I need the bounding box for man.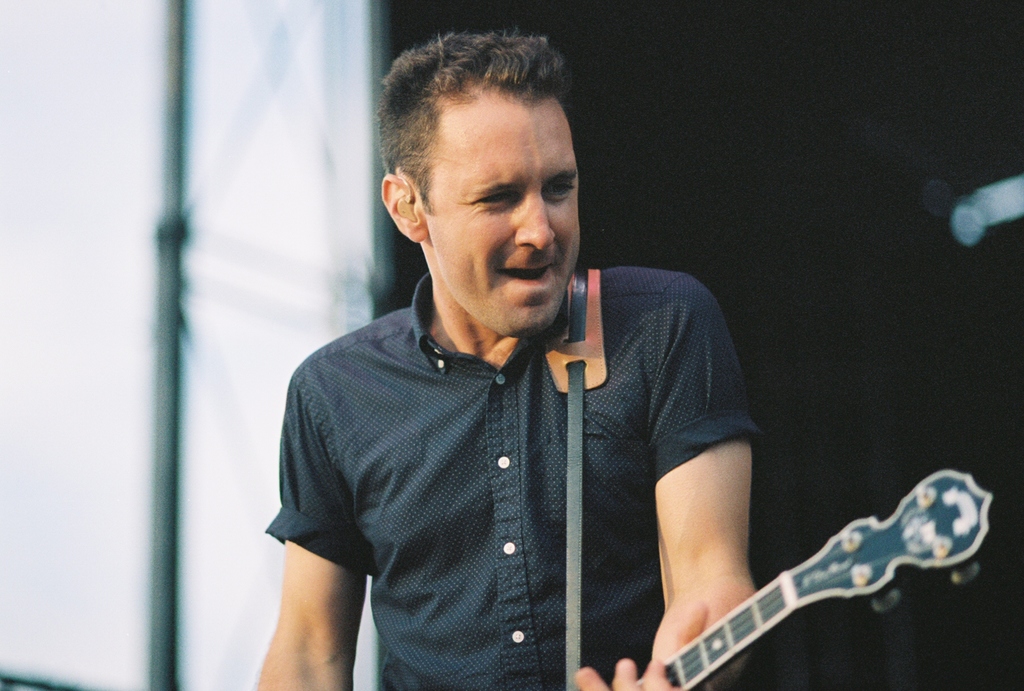
Here it is: {"x1": 253, "y1": 26, "x2": 776, "y2": 690}.
